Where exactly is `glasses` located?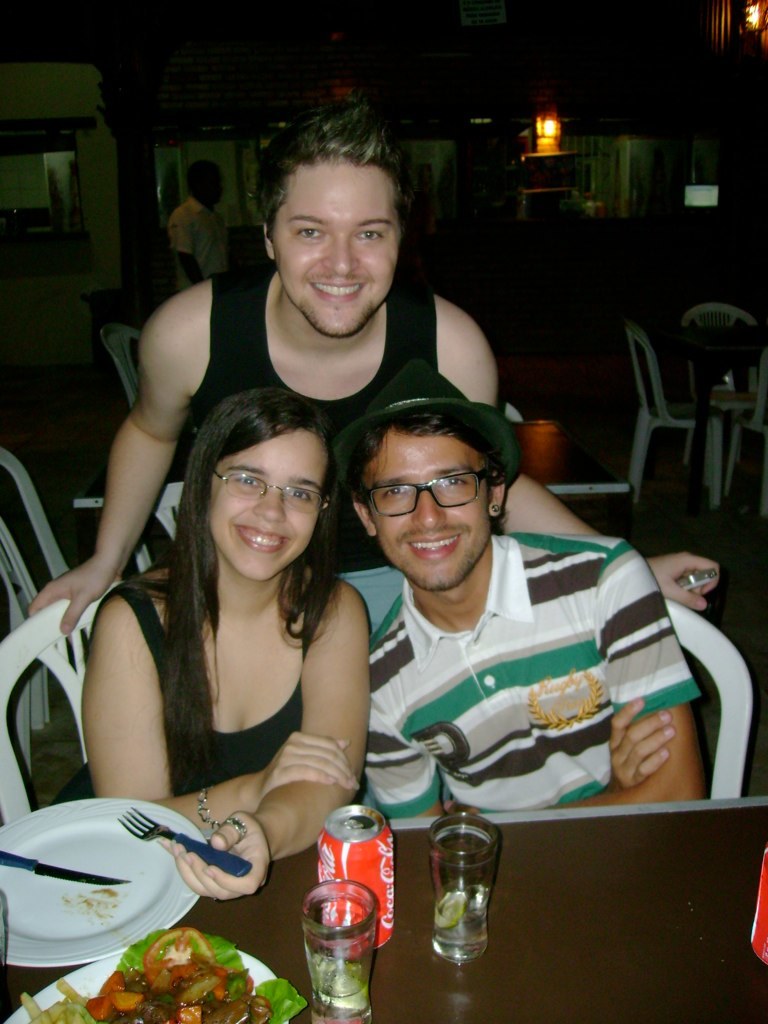
Its bounding box is x1=213 y1=468 x2=328 y2=515.
